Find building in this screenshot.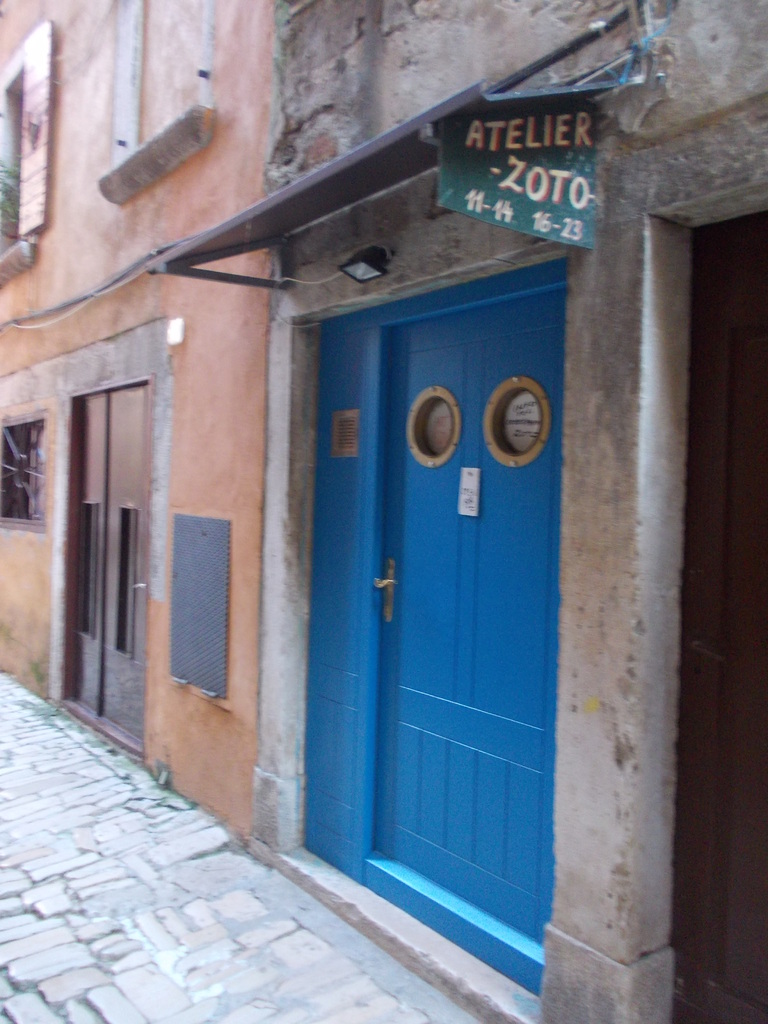
The bounding box for building is BBox(0, 0, 273, 851).
